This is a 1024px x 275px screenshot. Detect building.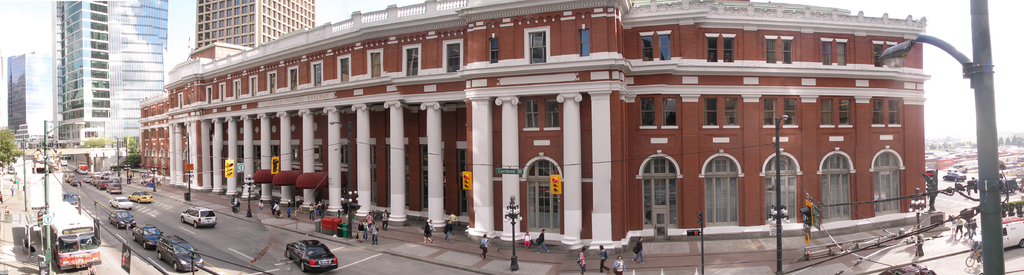
139, 0, 925, 249.
